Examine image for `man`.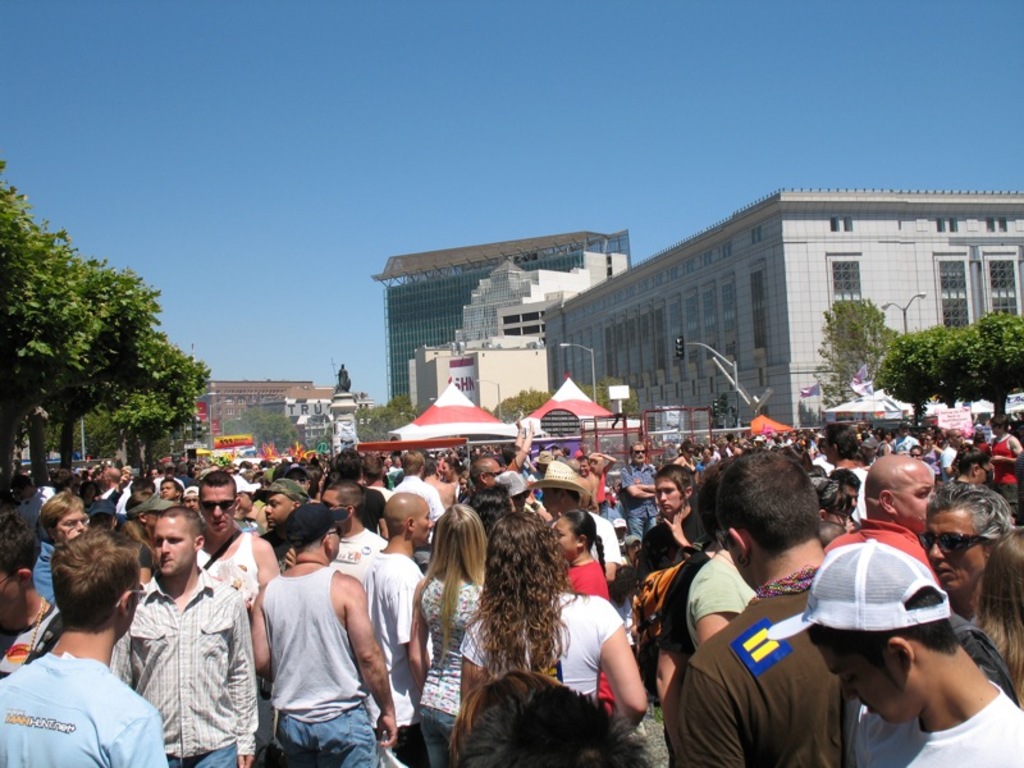
Examination result: [660, 442, 859, 767].
